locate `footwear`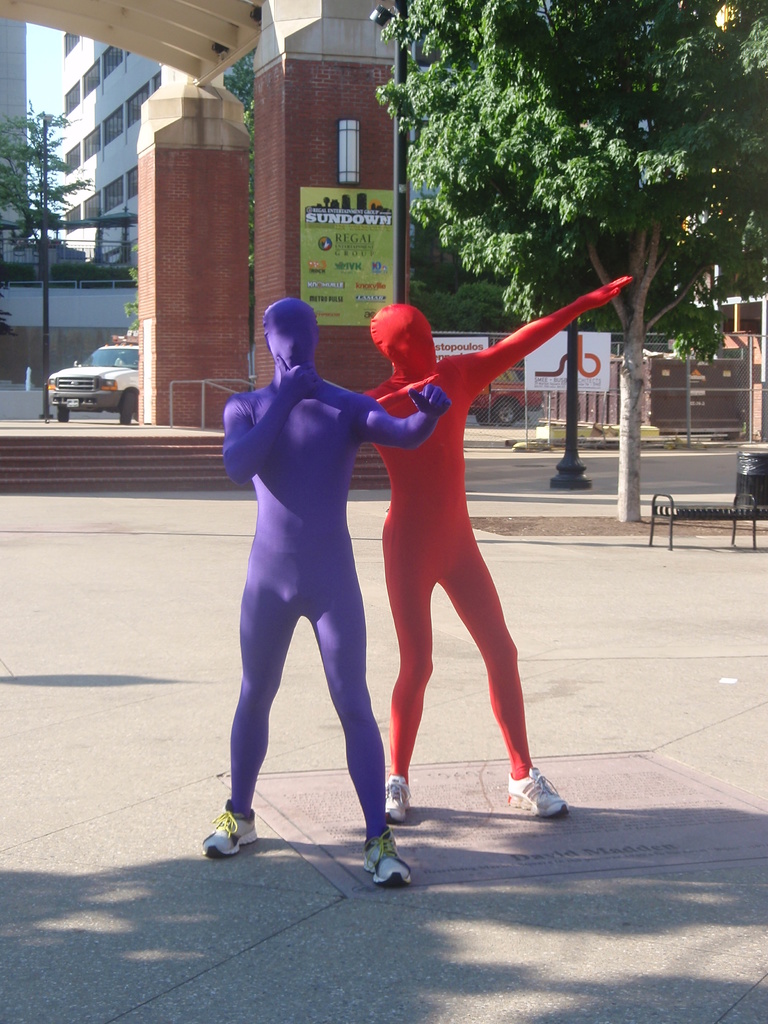
(x1=508, y1=764, x2=570, y2=816)
